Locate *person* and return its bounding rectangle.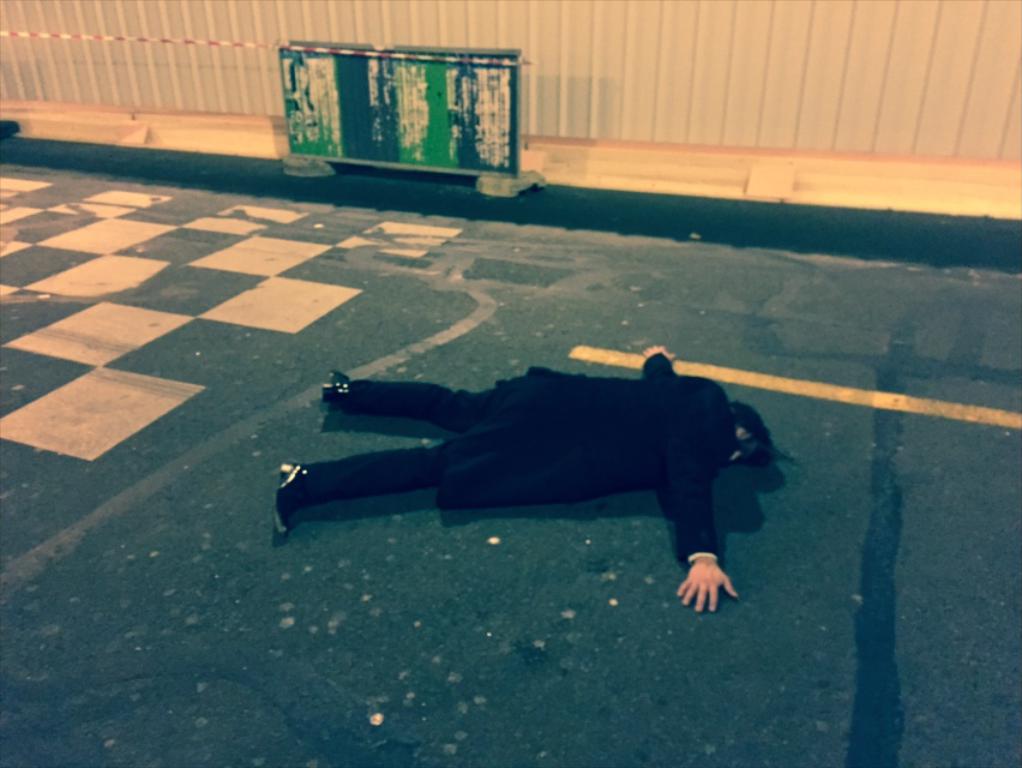
bbox=(260, 337, 766, 614).
